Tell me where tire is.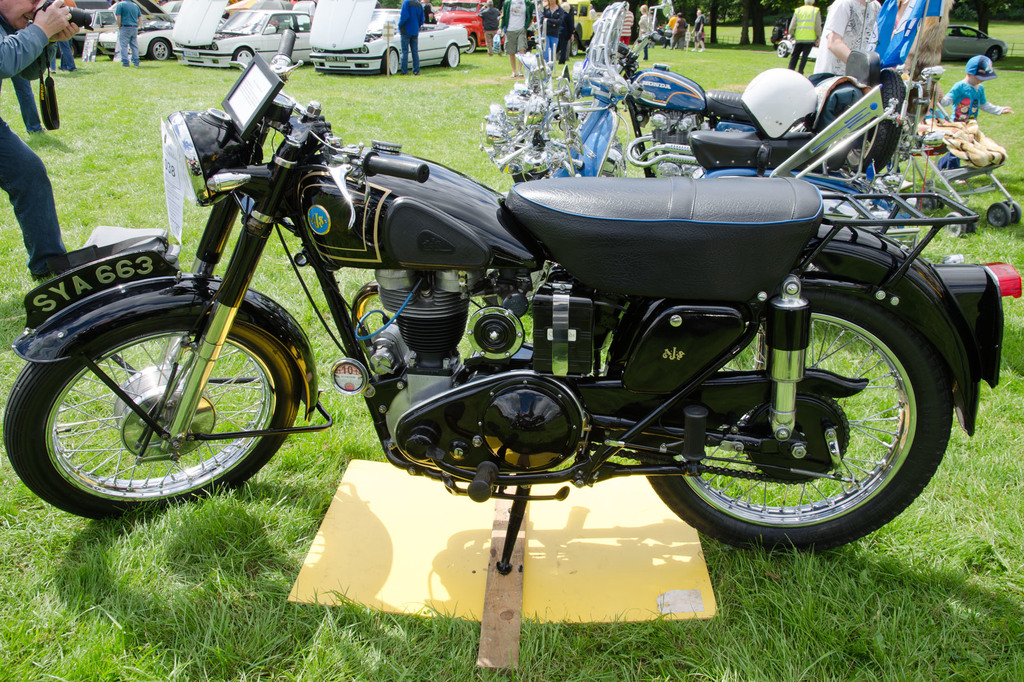
tire is at {"left": 235, "top": 48, "right": 255, "bottom": 68}.
